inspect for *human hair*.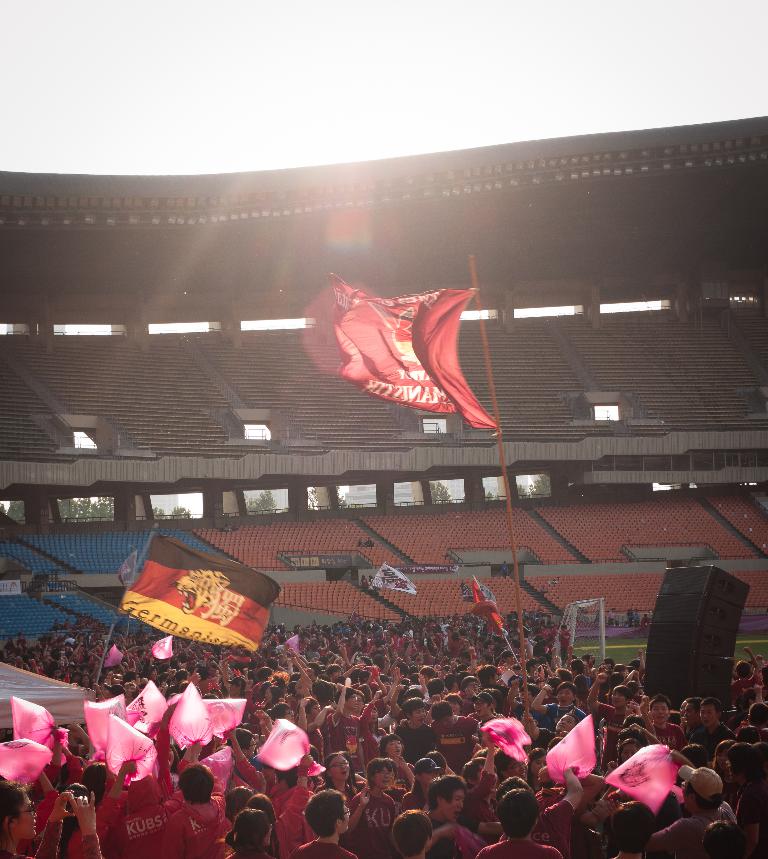
Inspection: 243, 792, 276, 820.
